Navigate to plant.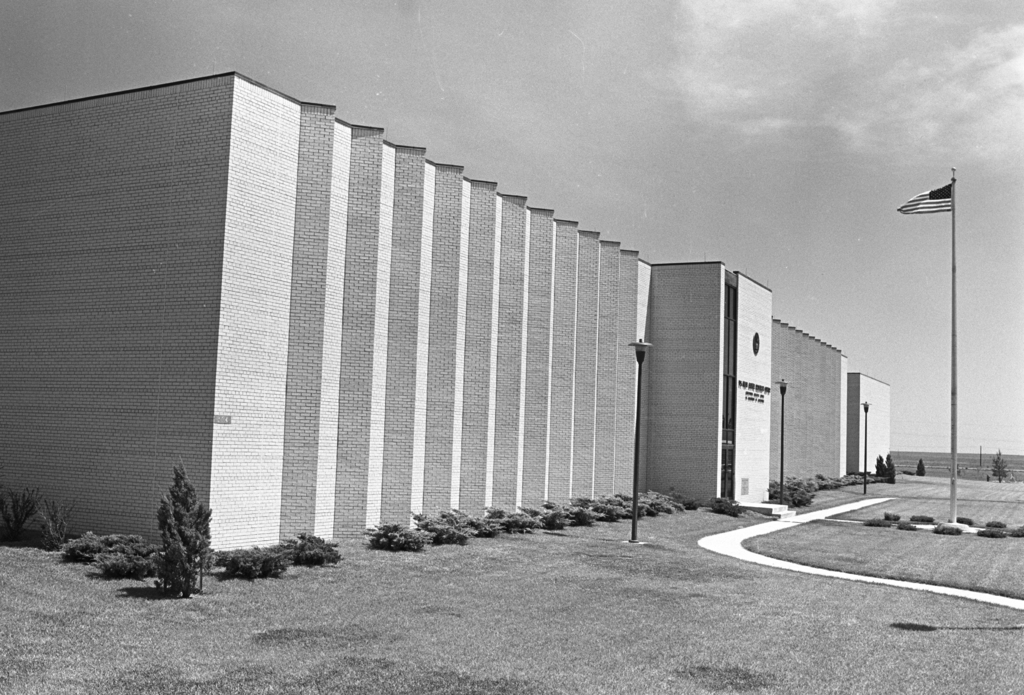
Navigation target: locate(950, 516, 973, 527).
